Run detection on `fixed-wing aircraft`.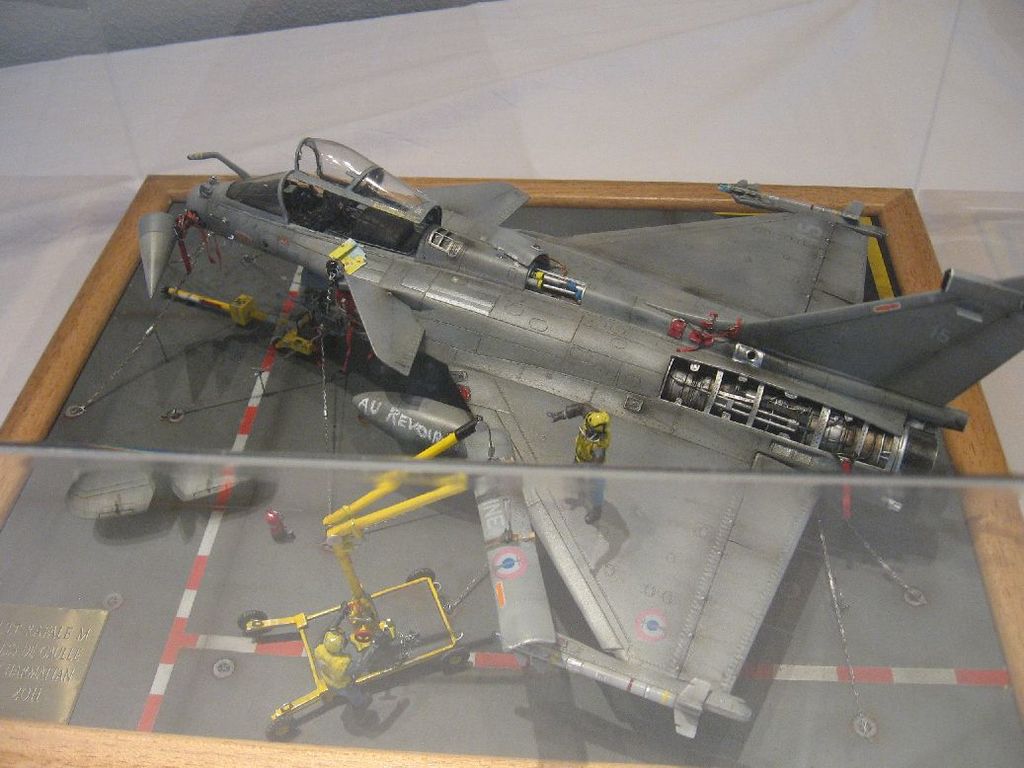
Result: bbox=[131, 128, 1023, 747].
